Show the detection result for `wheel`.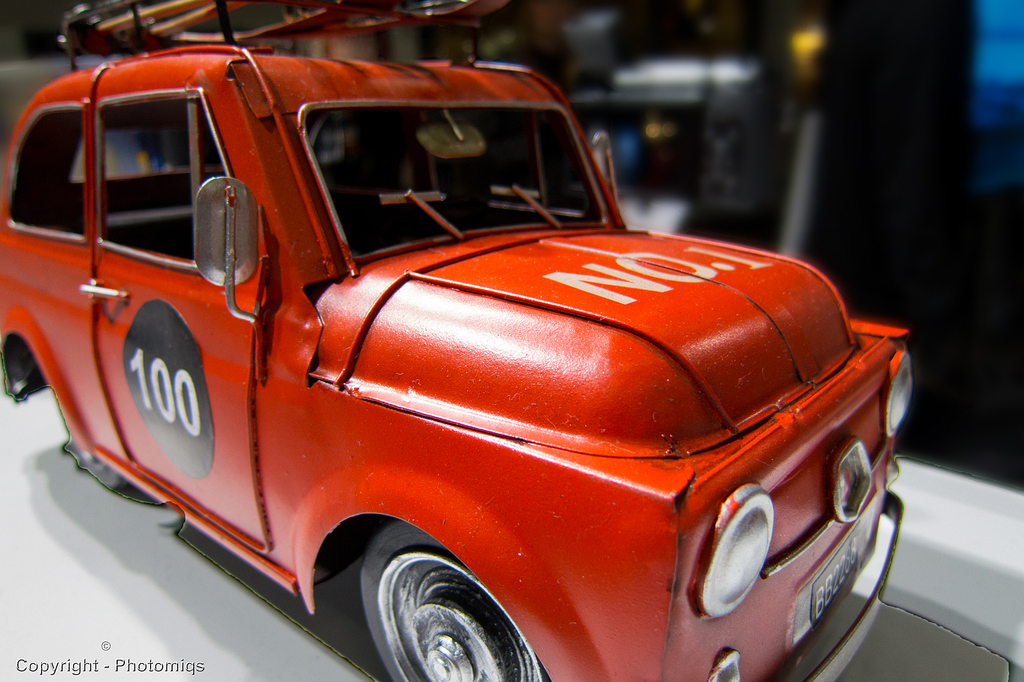
BBox(355, 538, 515, 678).
